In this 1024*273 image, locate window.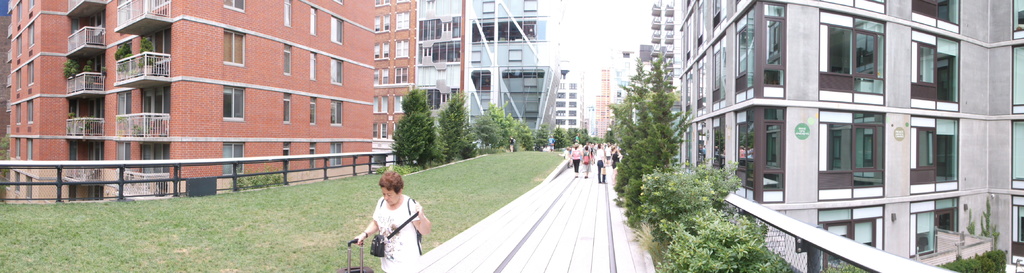
Bounding box: [x1=558, y1=72, x2=565, y2=77].
